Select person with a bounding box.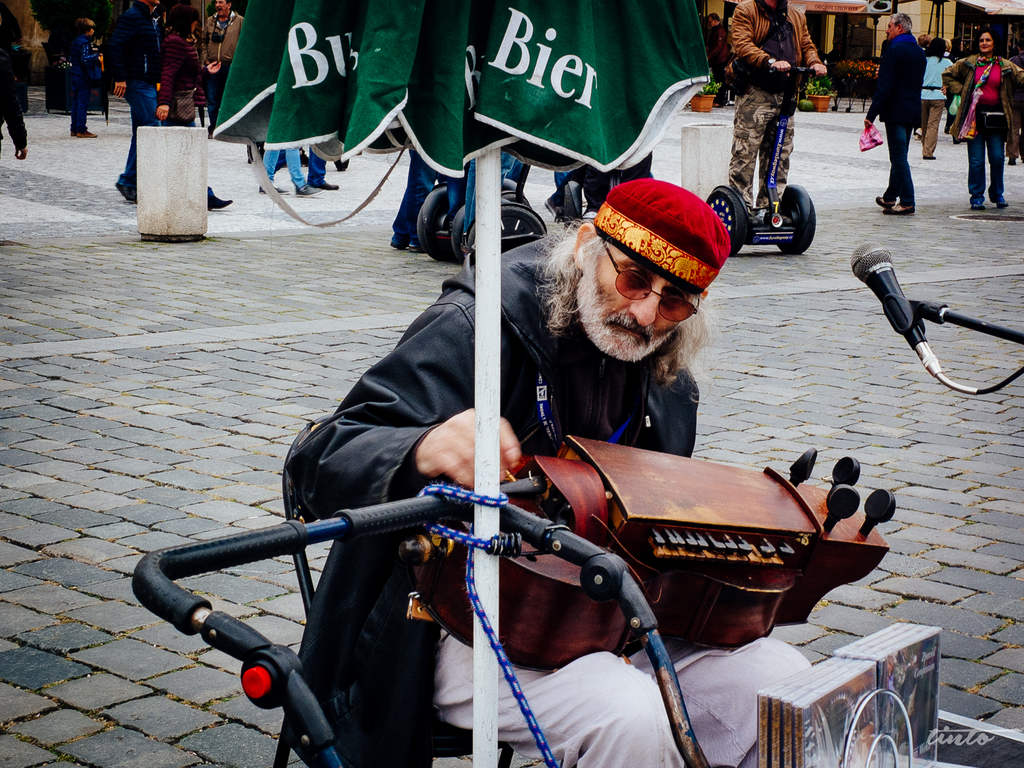
108,0,161,204.
